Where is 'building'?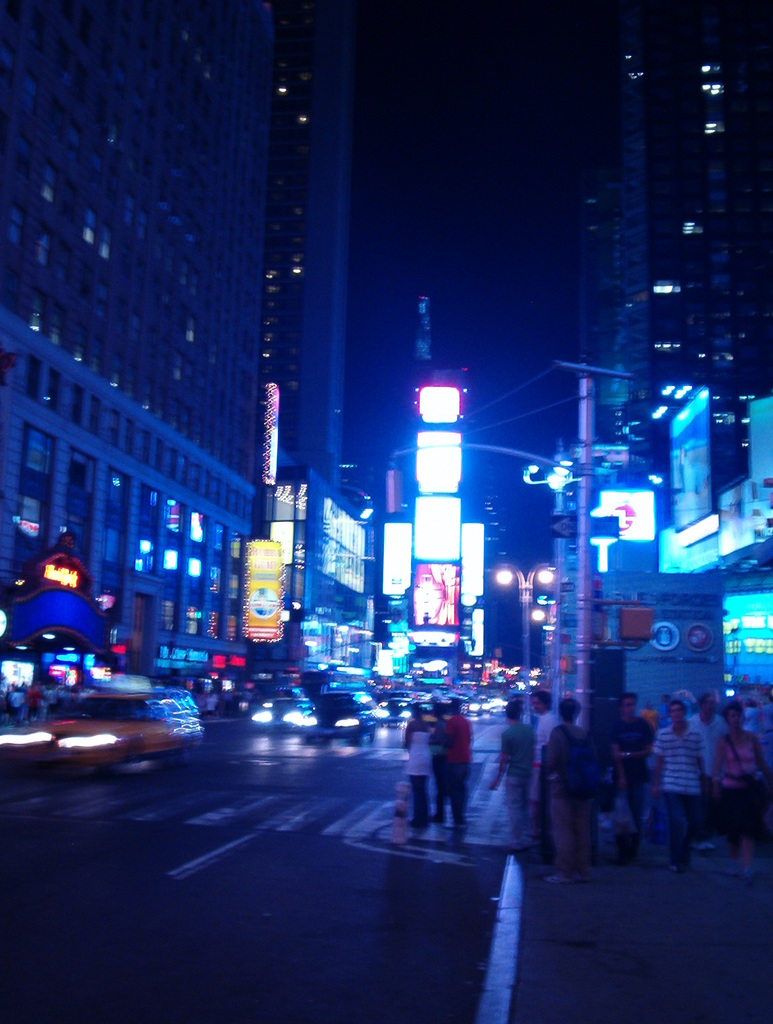
0, 0, 275, 687.
